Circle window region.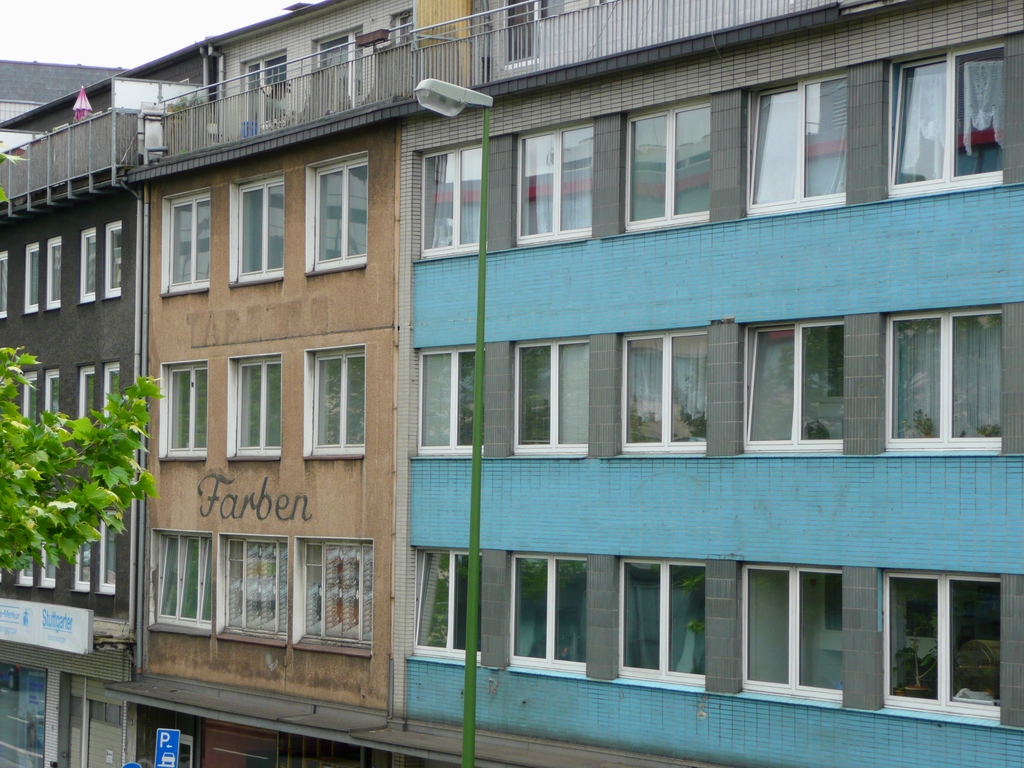
Region: (x1=505, y1=341, x2=587, y2=452).
